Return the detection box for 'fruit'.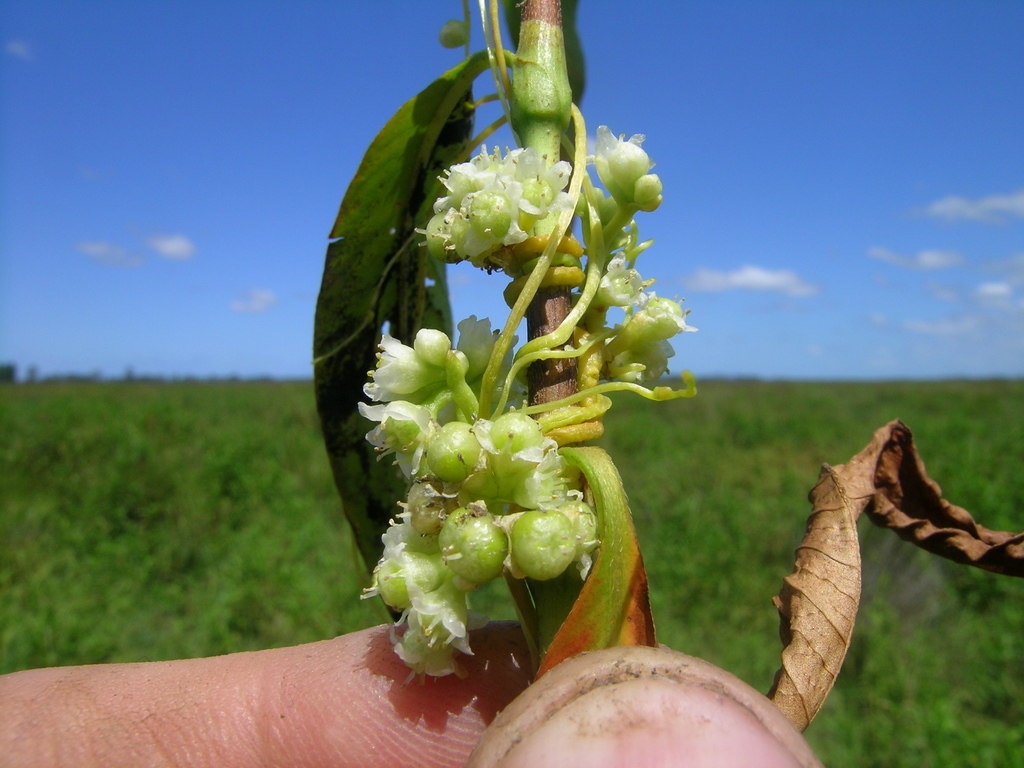
508,516,580,579.
